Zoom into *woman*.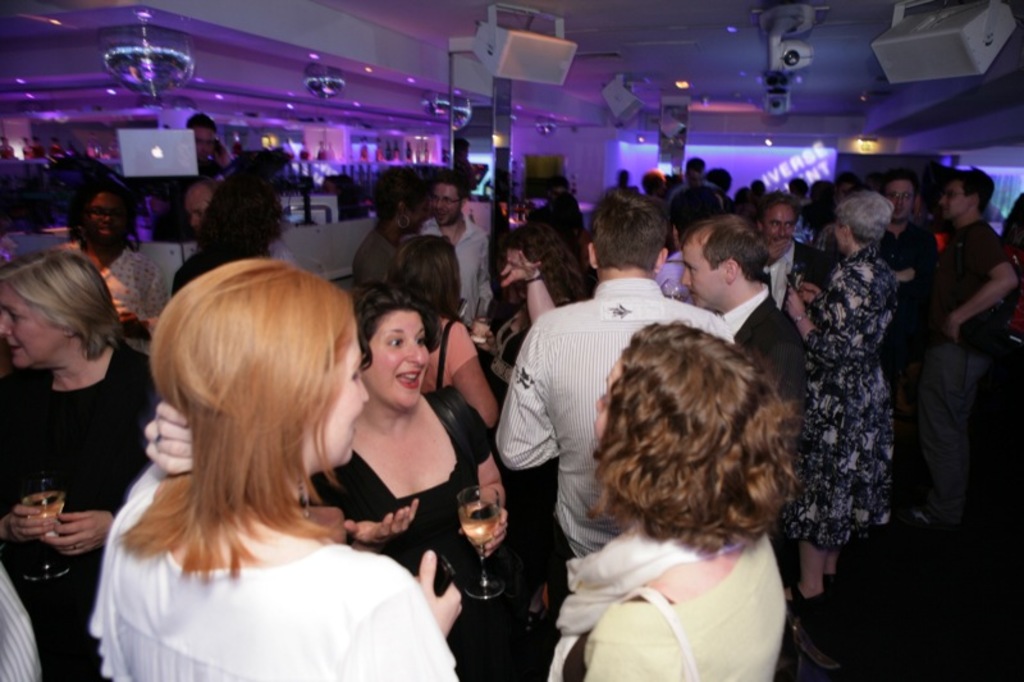
Zoom target: <box>471,225,579,376</box>.
